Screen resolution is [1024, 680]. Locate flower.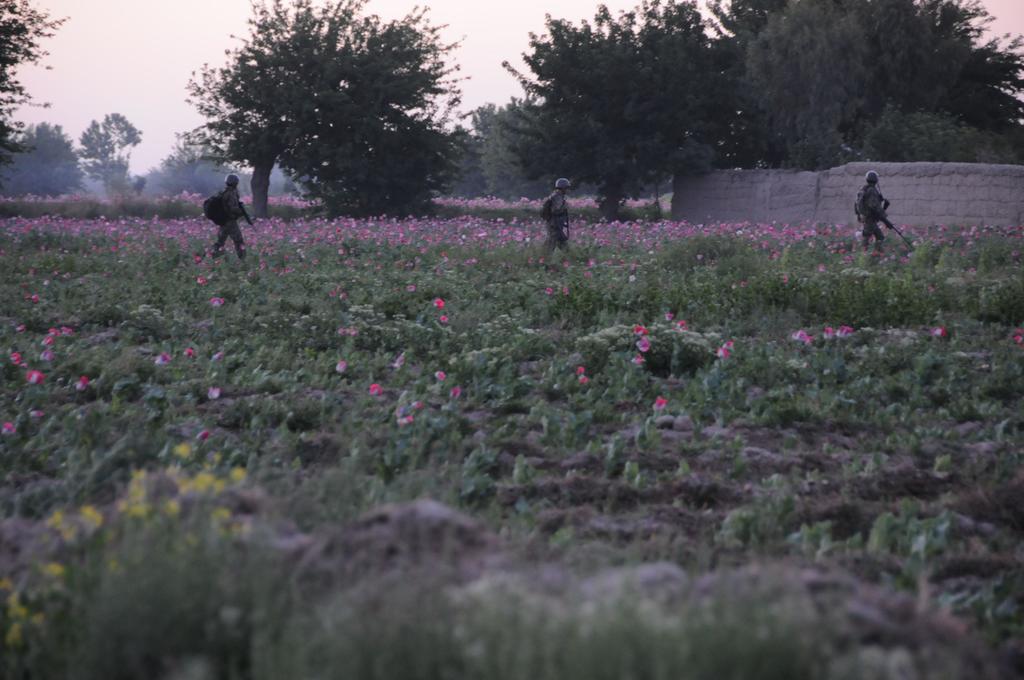
box=[434, 368, 448, 381].
